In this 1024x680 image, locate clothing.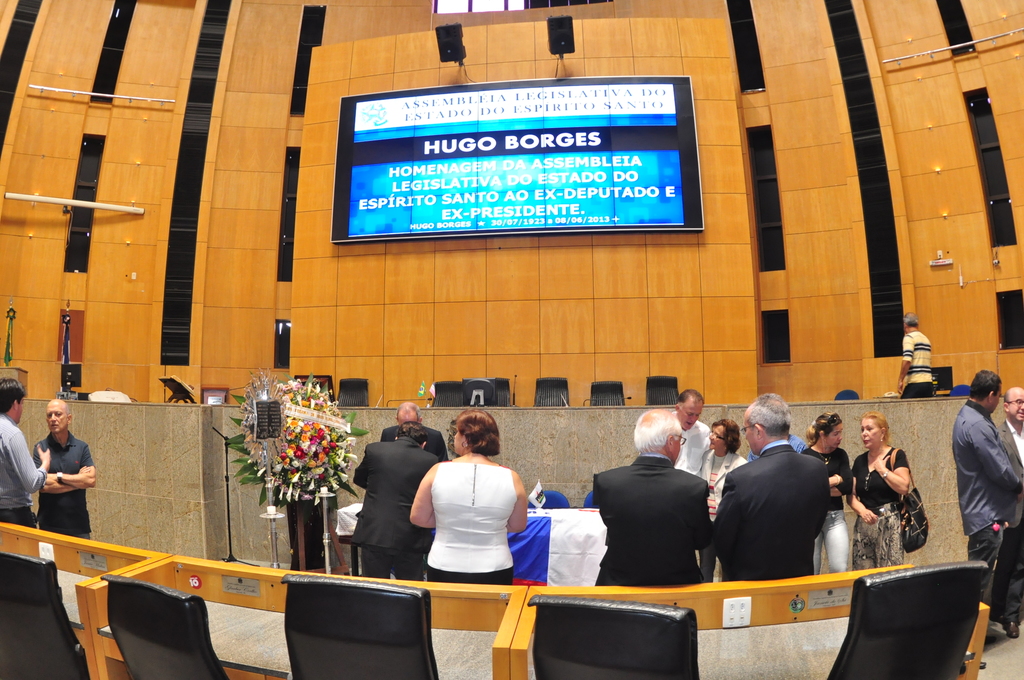
Bounding box: crop(849, 446, 911, 576).
